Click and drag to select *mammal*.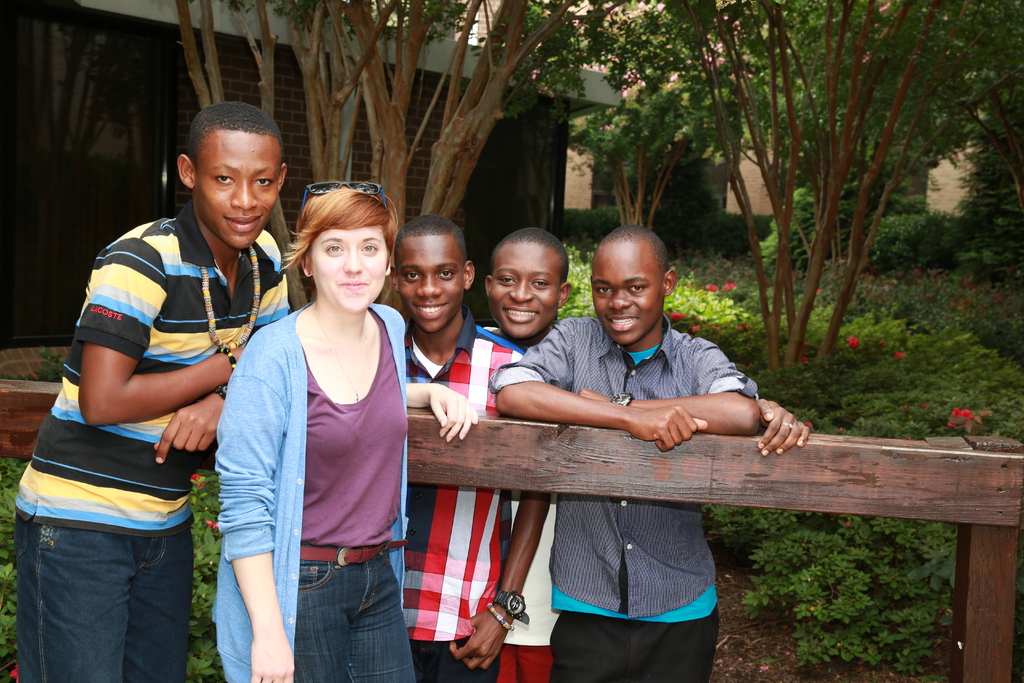
Selection: 482:225:812:682.
